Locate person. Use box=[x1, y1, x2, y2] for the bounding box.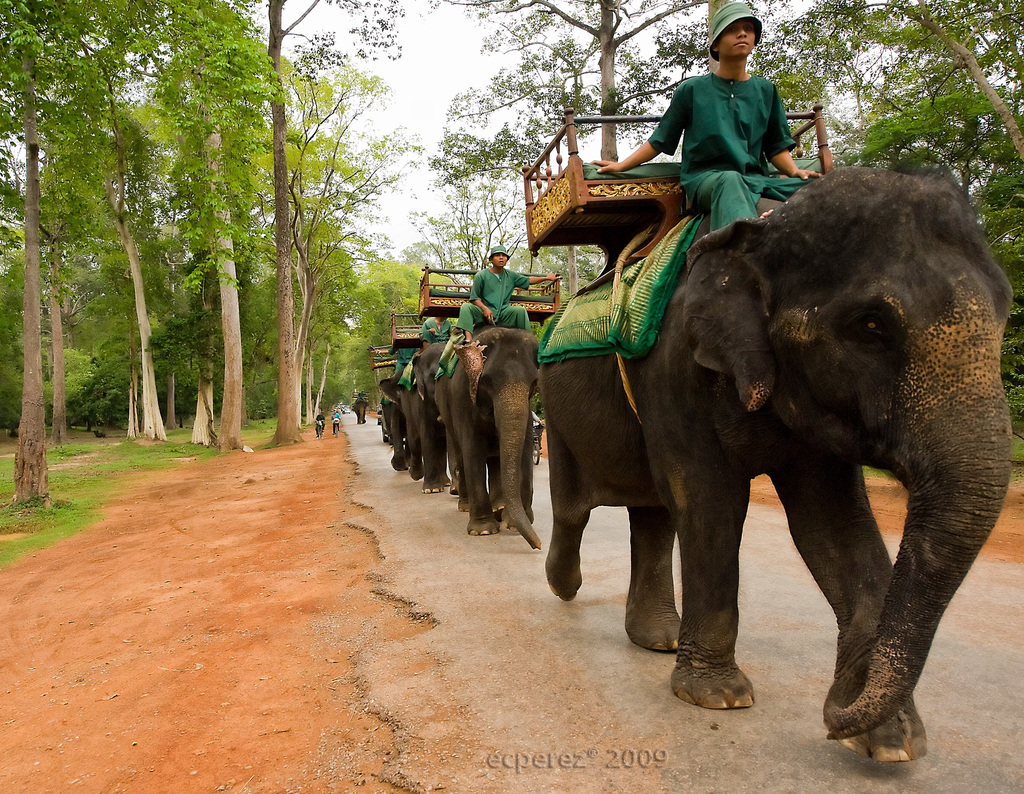
box=[588, 5, 822, 223].
